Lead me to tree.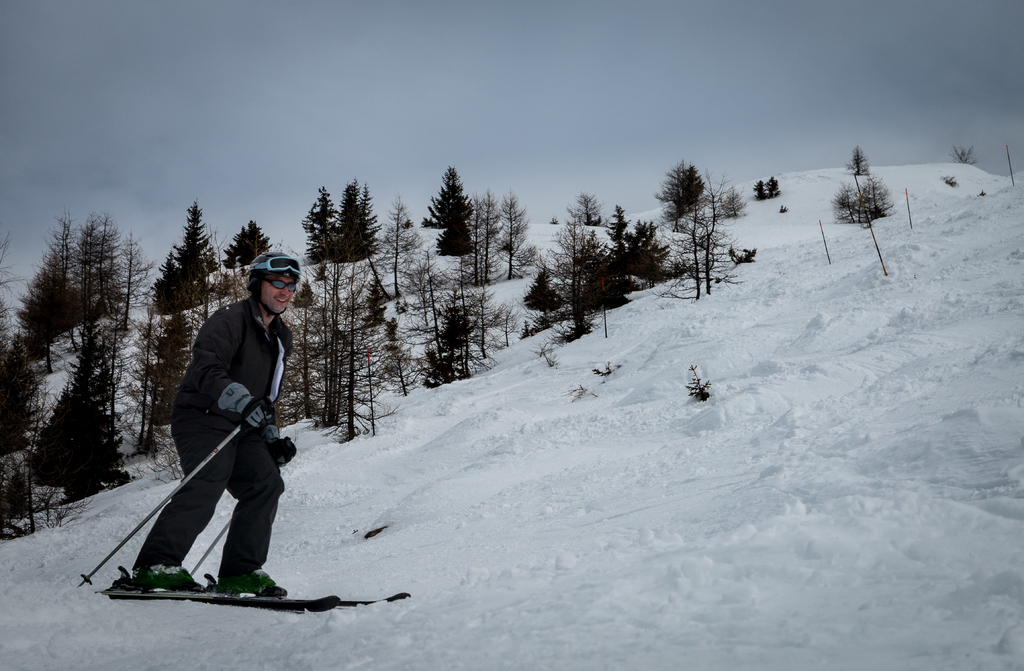
Lead to 831, 141, 901, 230.
